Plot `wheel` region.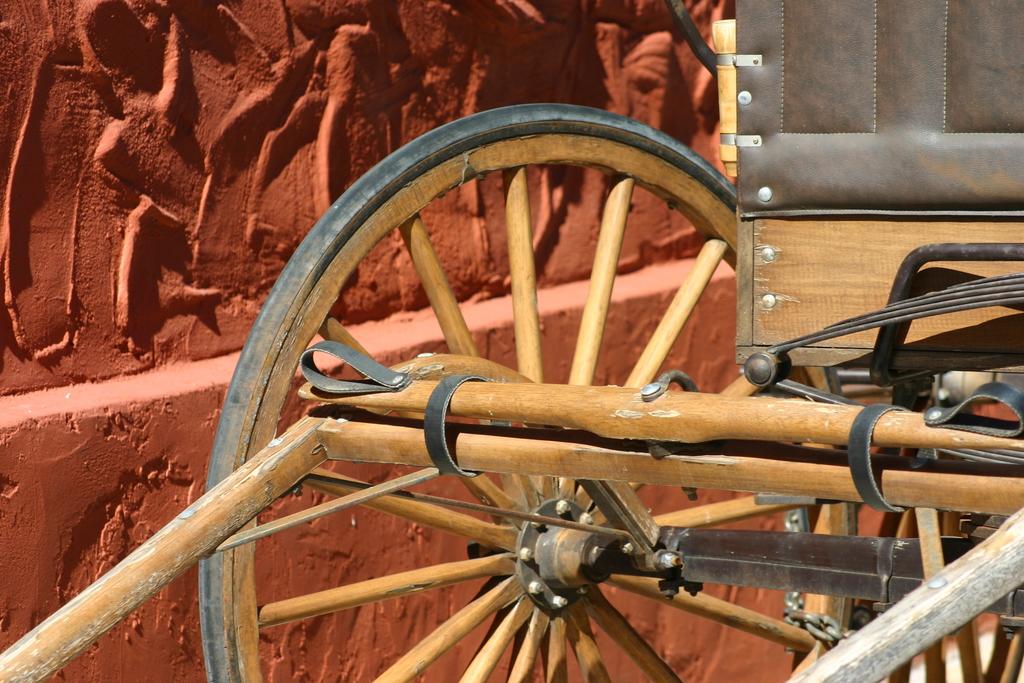
Plotted at box(877, 513, 1023, 682).
